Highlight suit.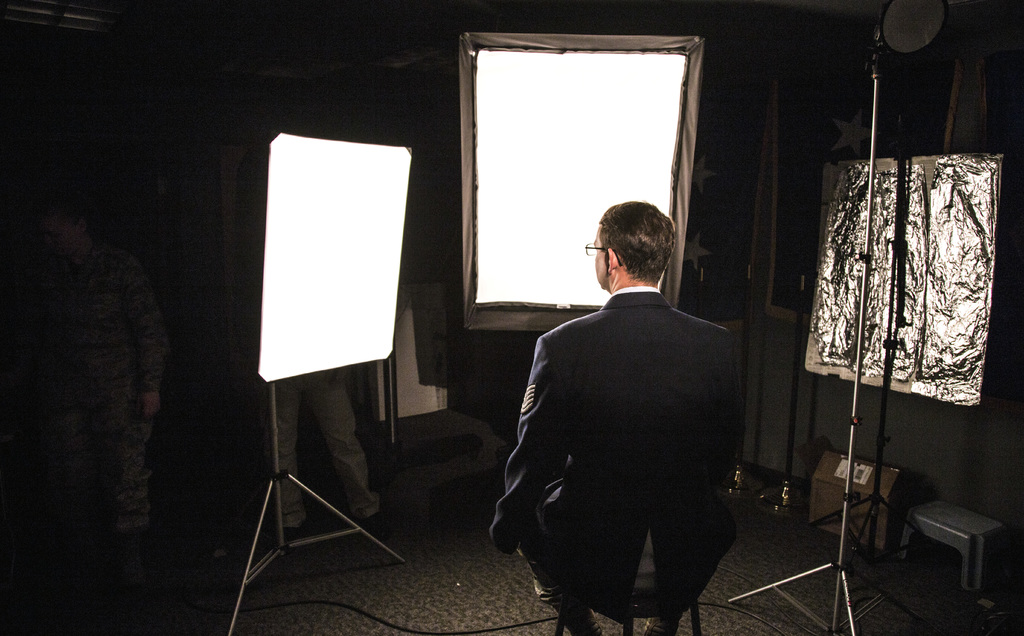
Highlighted region: pyautogui.locateOnScreen(510, 222, 770, 631).
